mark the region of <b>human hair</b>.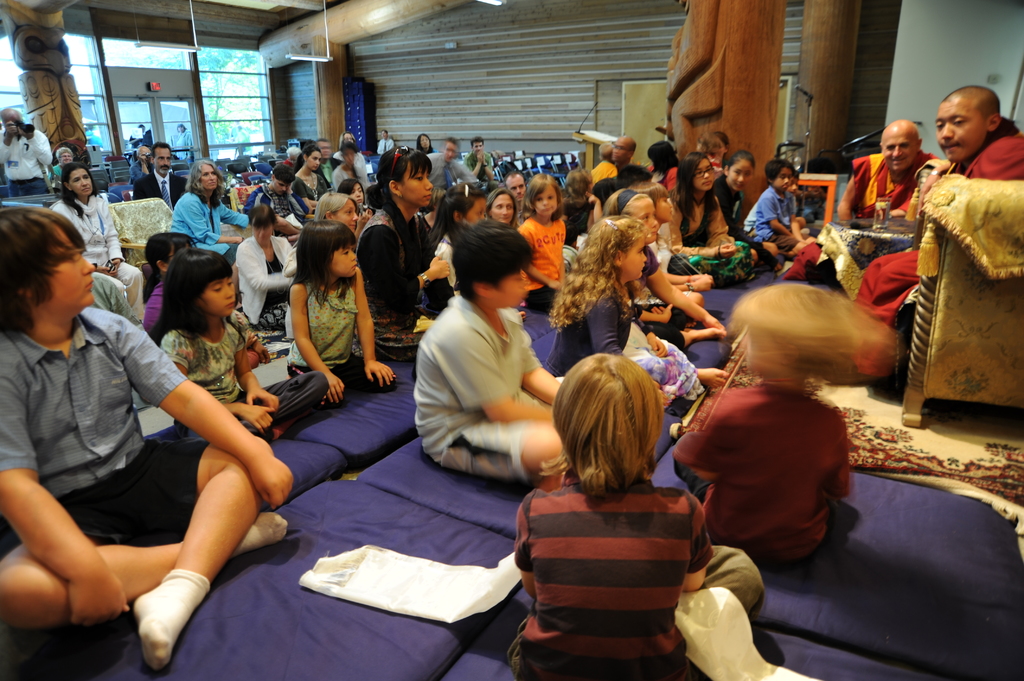
Region: {"x1": 294, "y1": 146, "x2": 324, "y2": 163}.
